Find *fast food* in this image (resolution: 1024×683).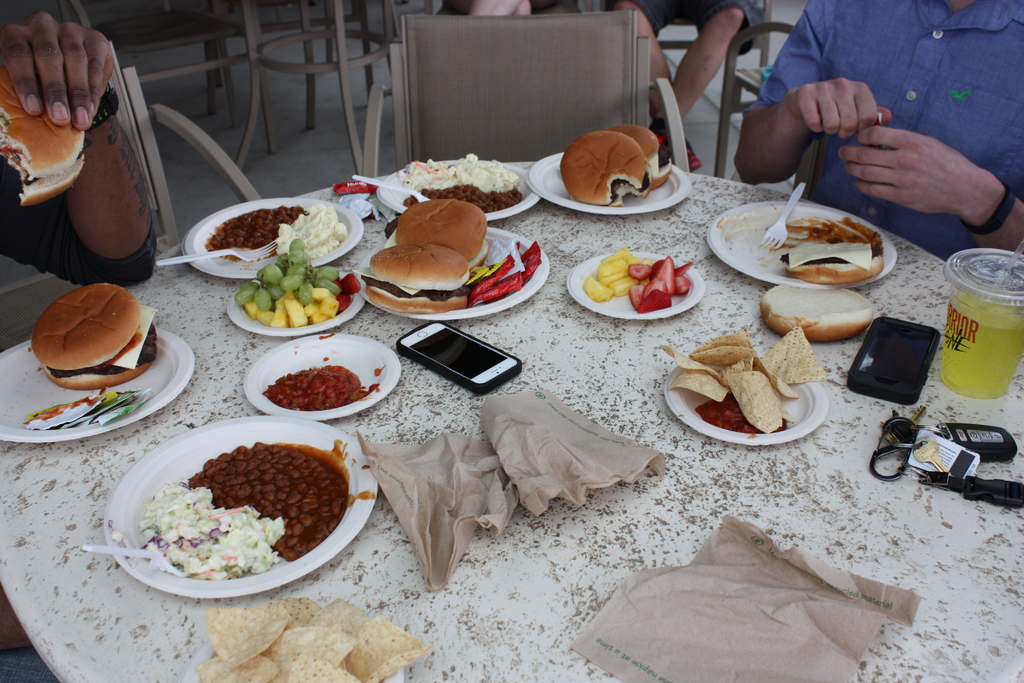
box(654, 256, 676, 291).
